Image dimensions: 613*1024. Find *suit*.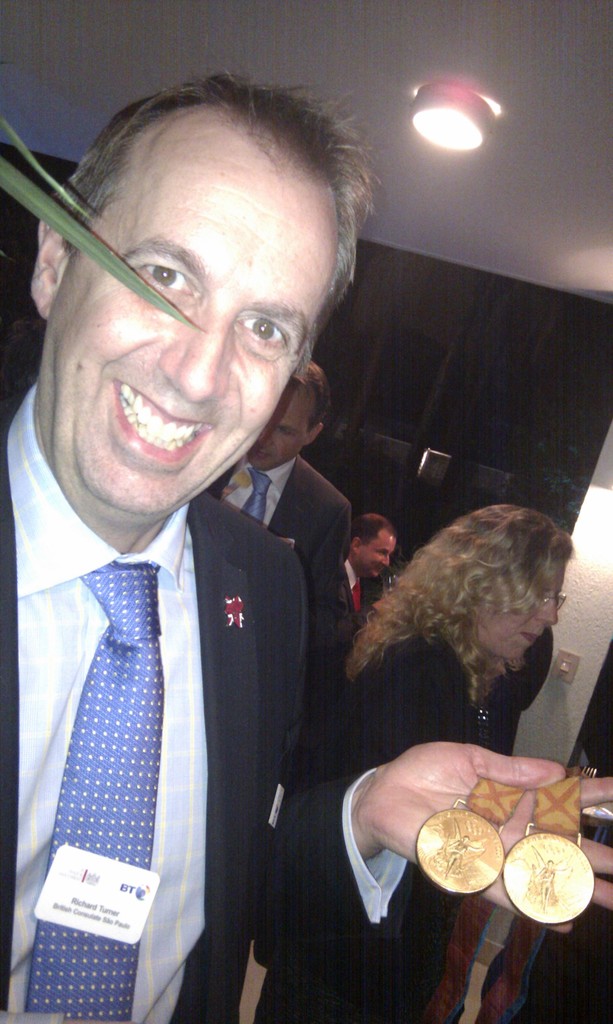
box=[0, 404, 319, 1023].
